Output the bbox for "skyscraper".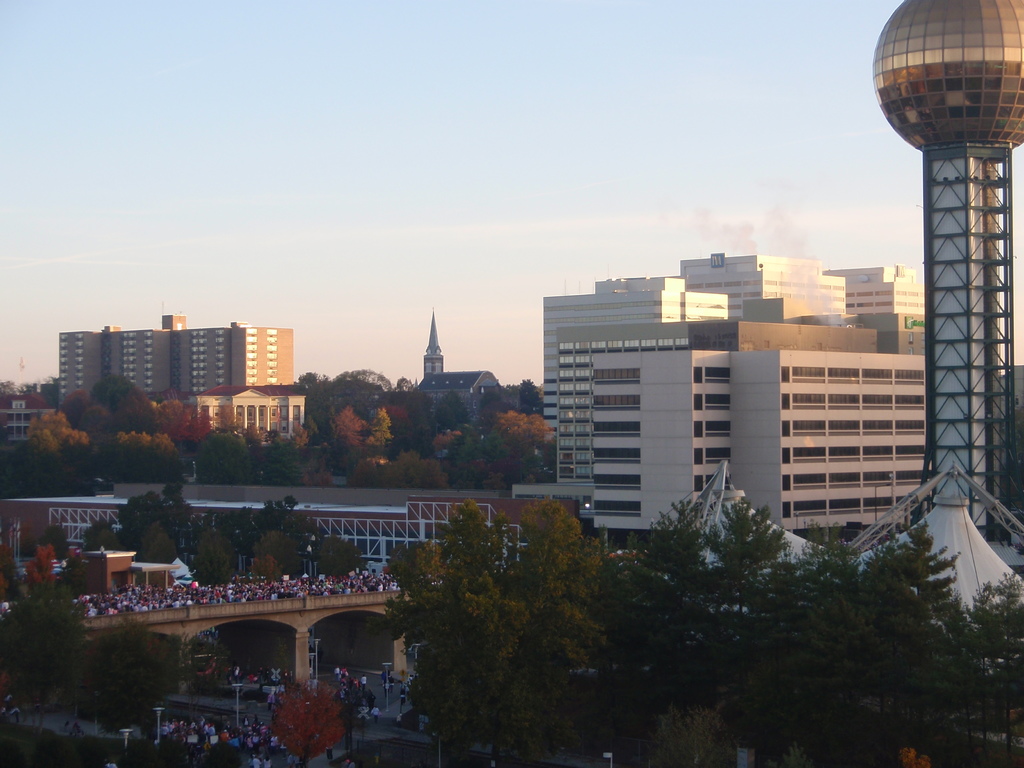
{"x1": 424, "y1": 308, "x2": 445, "y2": 375}.
